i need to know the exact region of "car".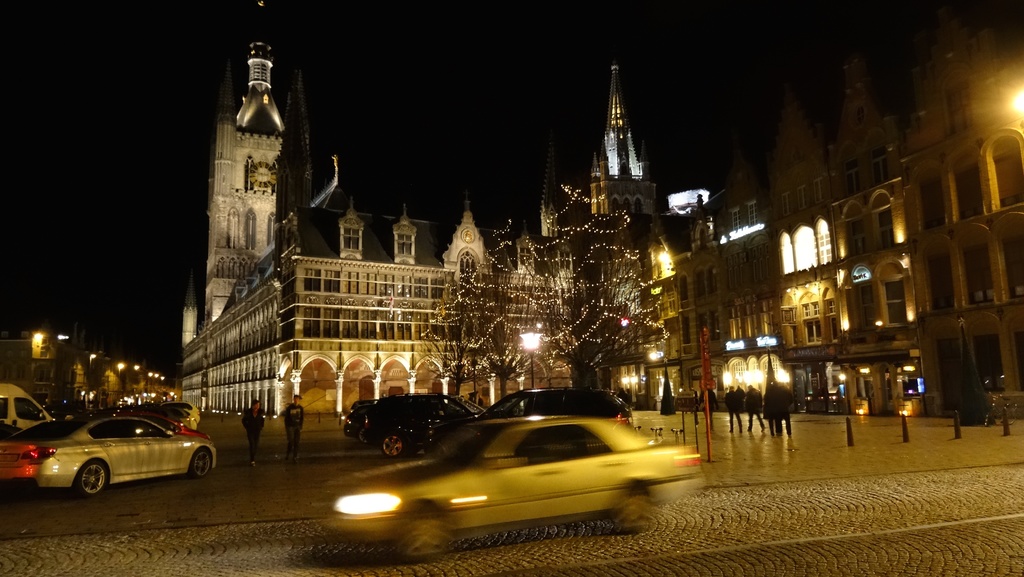
Region: left=483, top=388, right=633, bottom=425.
